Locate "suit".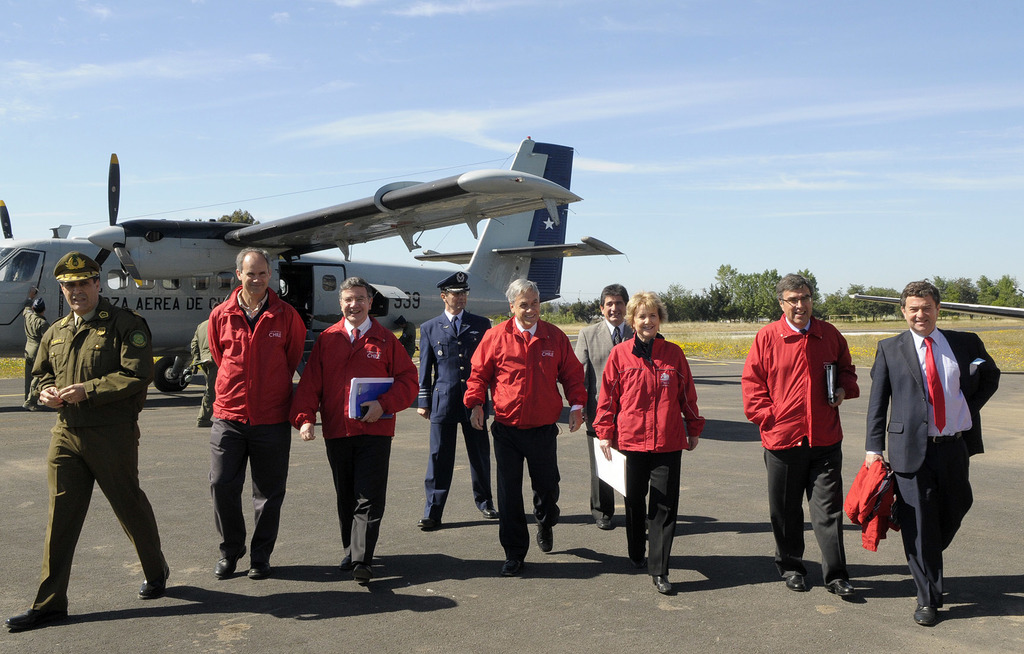
Bounding box: detection(414, 309, 493, 521).
